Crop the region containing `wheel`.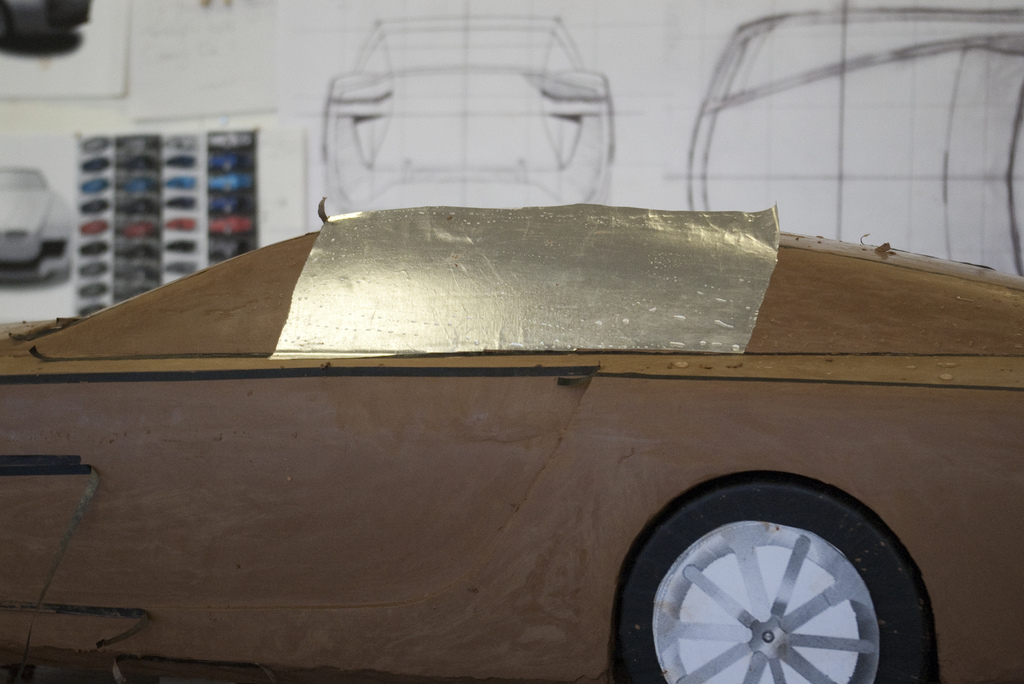
Crop region: bbox=(619, 478, 929, 683).
